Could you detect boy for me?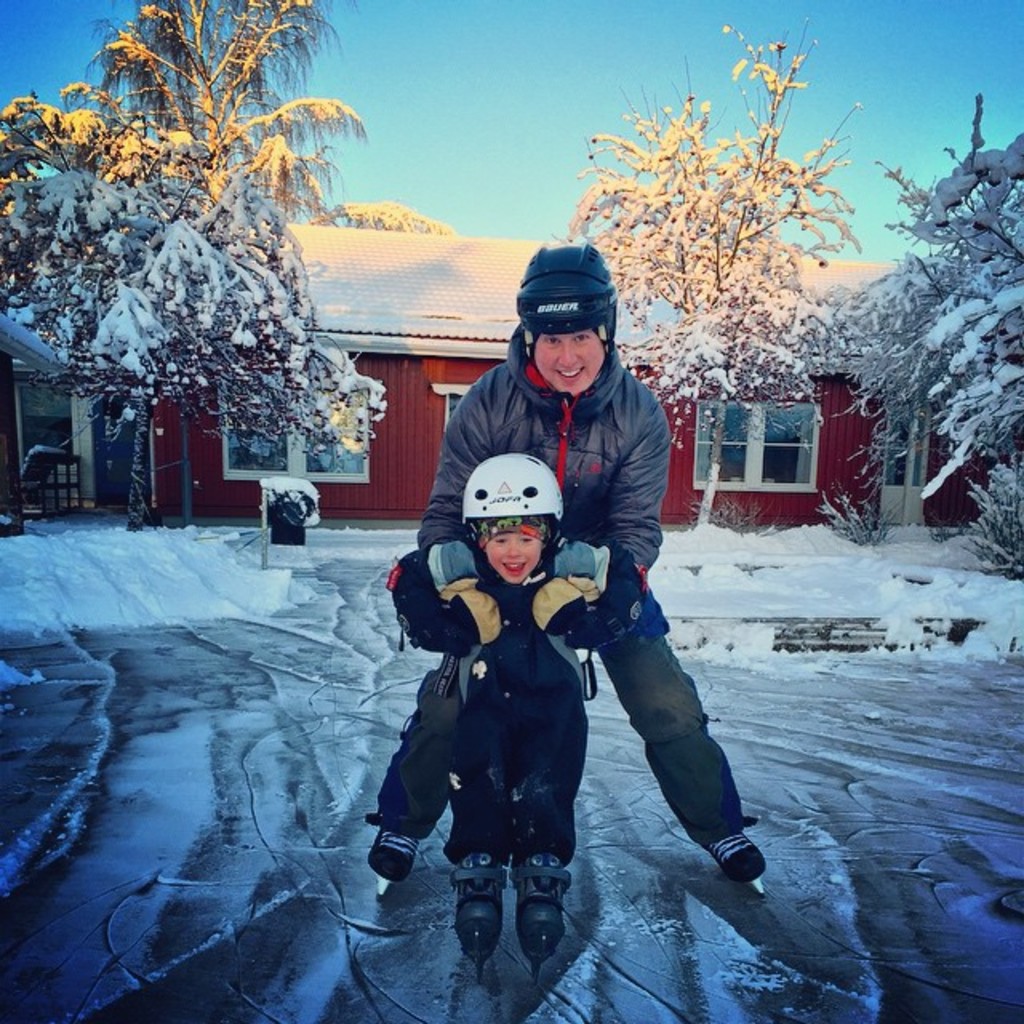
Detection result: [360, 427, 661, 1018].
